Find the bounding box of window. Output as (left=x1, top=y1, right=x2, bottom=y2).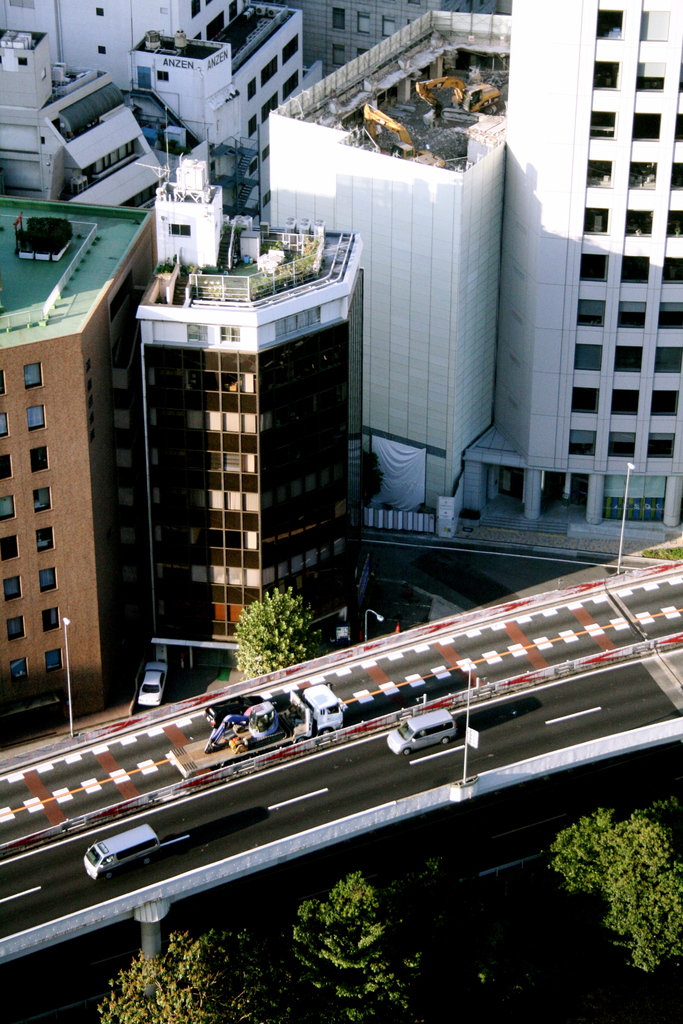
(left=647, top=433, right=677, bottom=461).
